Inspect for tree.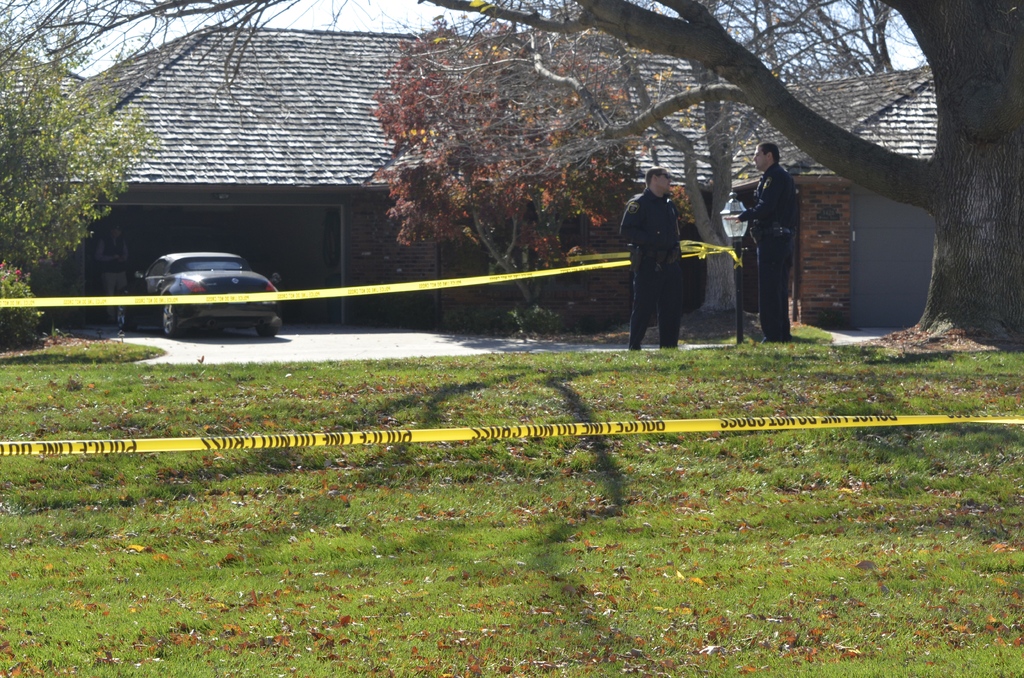
Inspection: detection(0, 0, 1023, 345).
